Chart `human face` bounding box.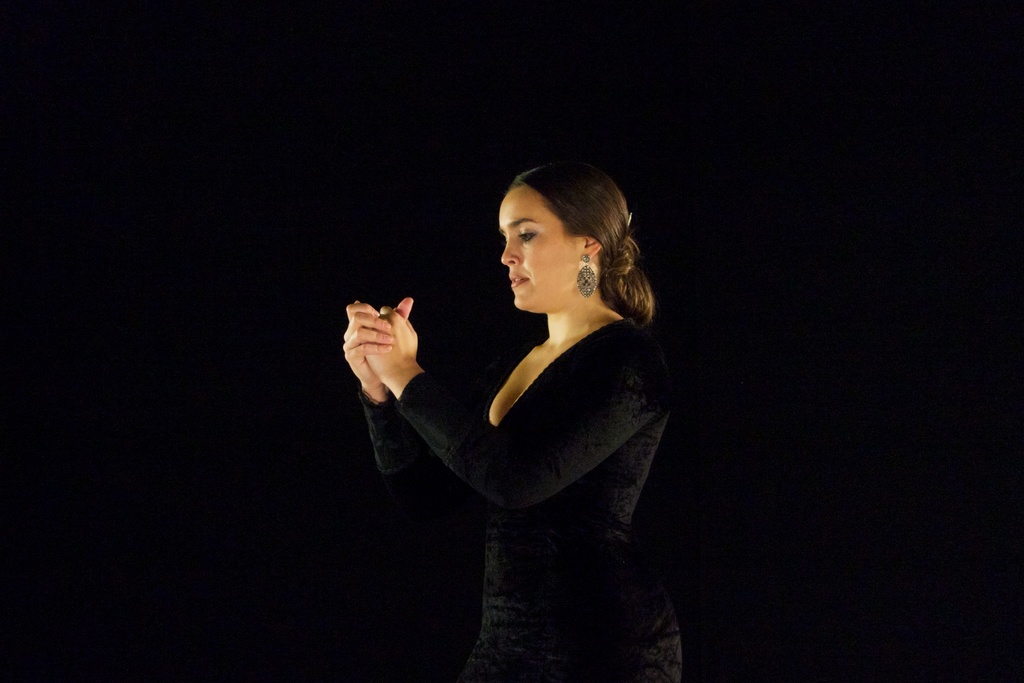
Charted: [497, 189, 577, 310].
